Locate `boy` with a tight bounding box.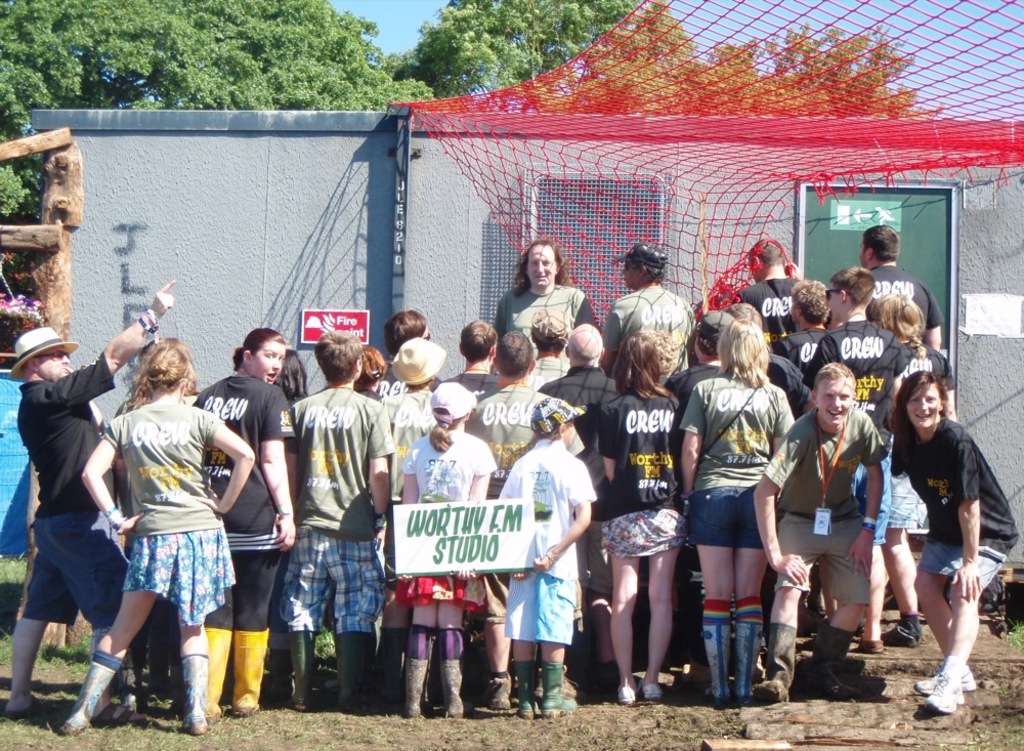
box(385, 310, 438, 378).
